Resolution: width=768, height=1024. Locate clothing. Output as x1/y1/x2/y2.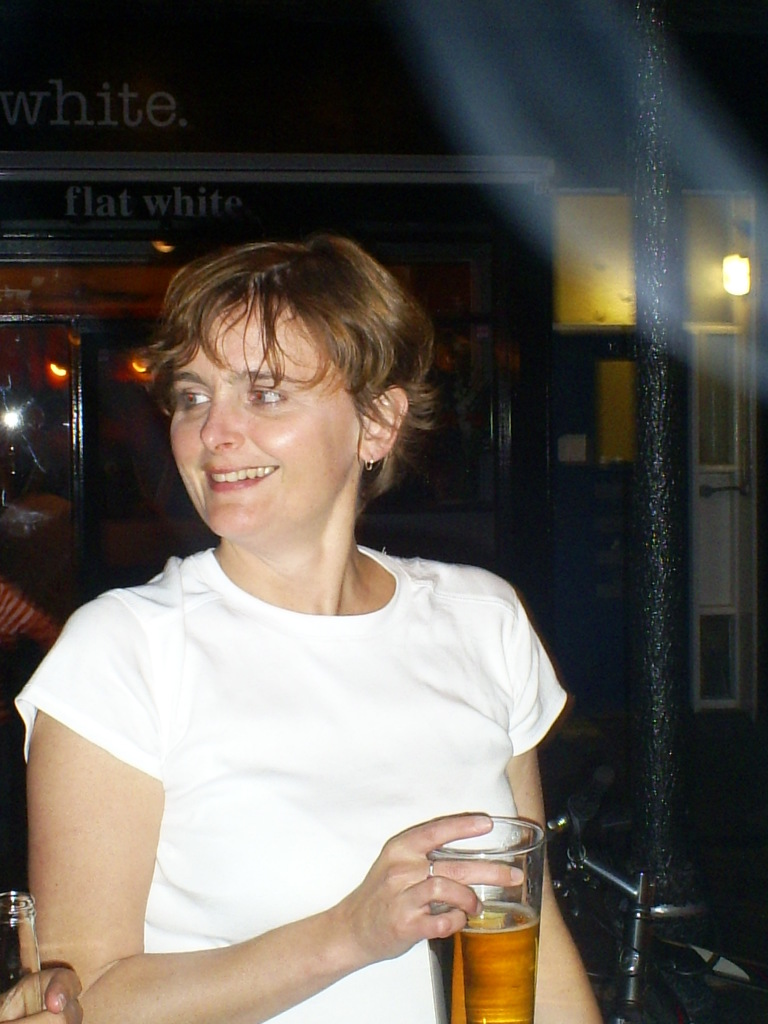
28/504/575/1009.
